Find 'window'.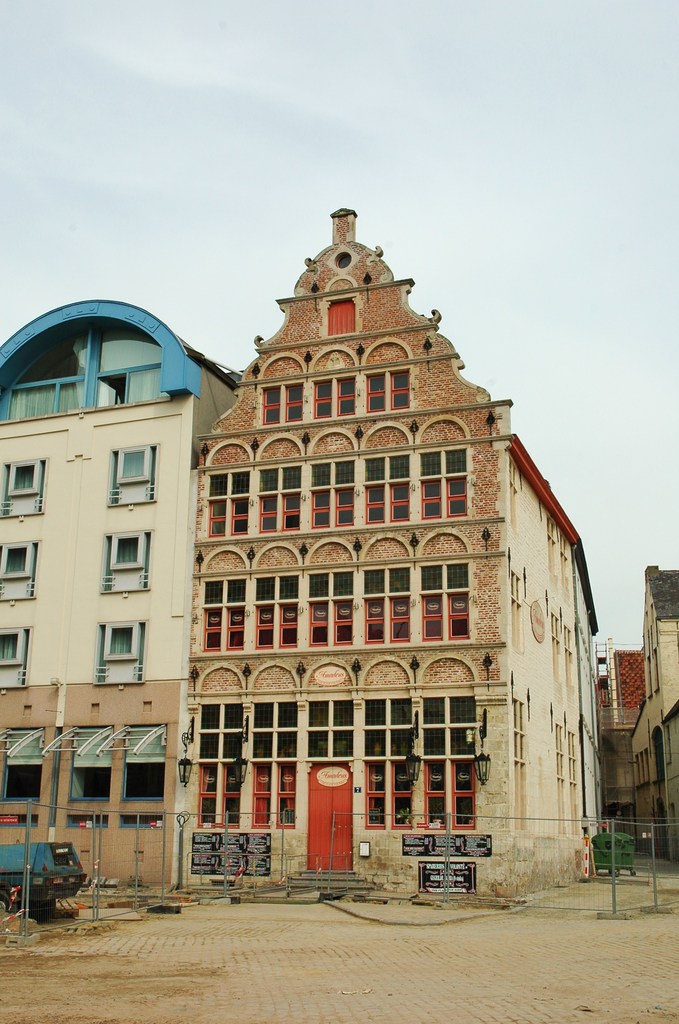
(260, 376, 309, 429).
